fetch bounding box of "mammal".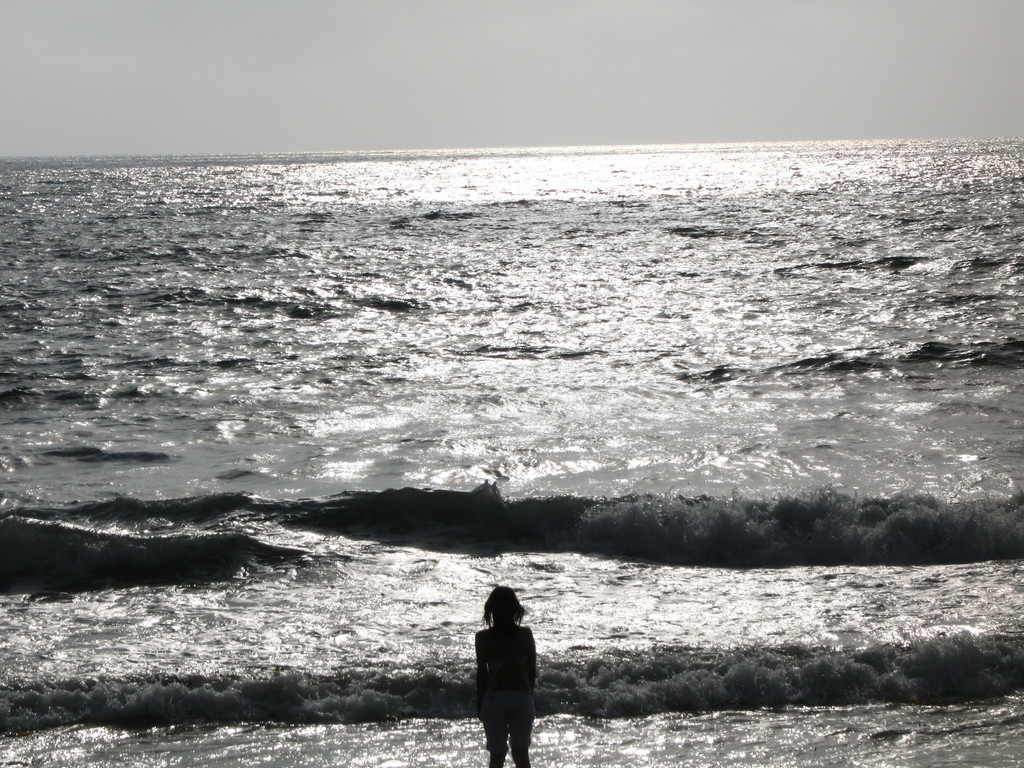
Bbox: BBox(476, 609, 545, 746).
